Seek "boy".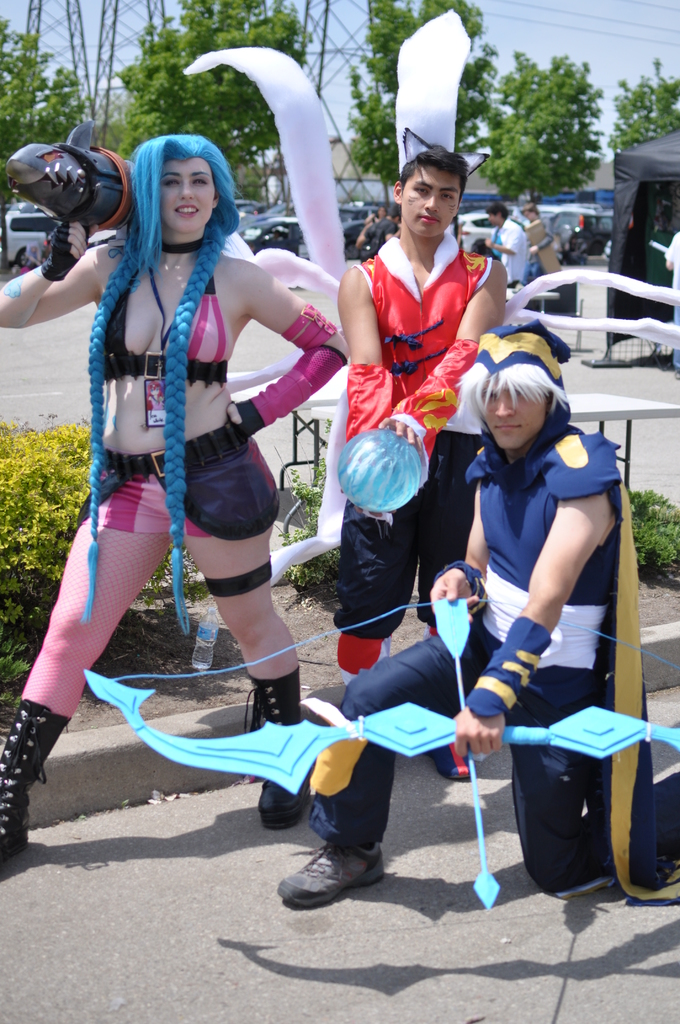
x1=338, y1=124, x2=508, y2=698.
